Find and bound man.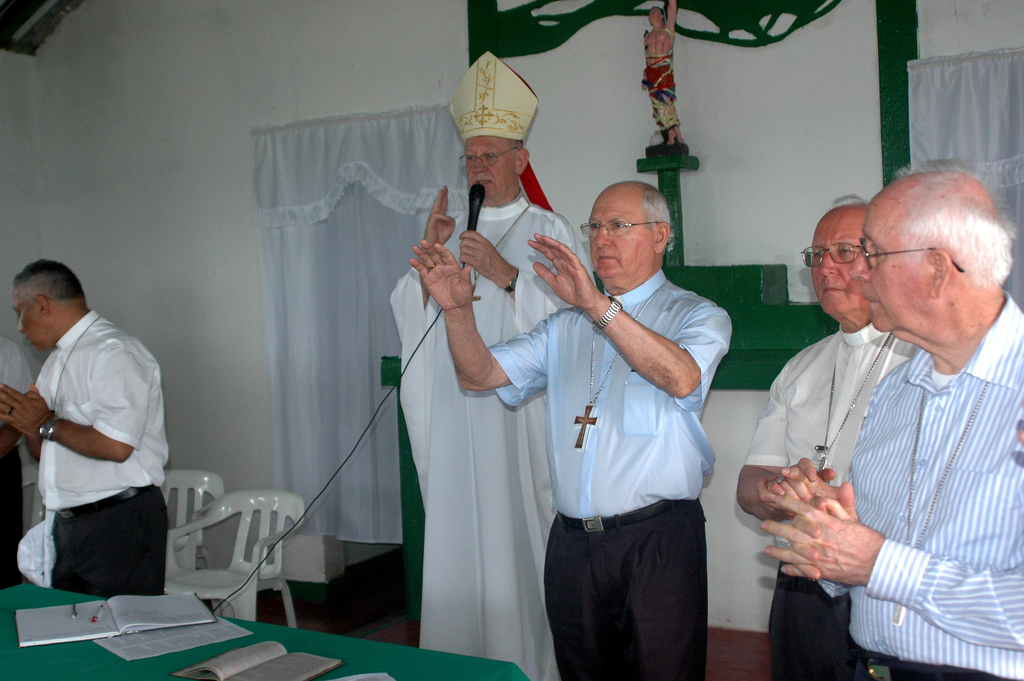
Bound: <box>411,181,732,680</box>.
